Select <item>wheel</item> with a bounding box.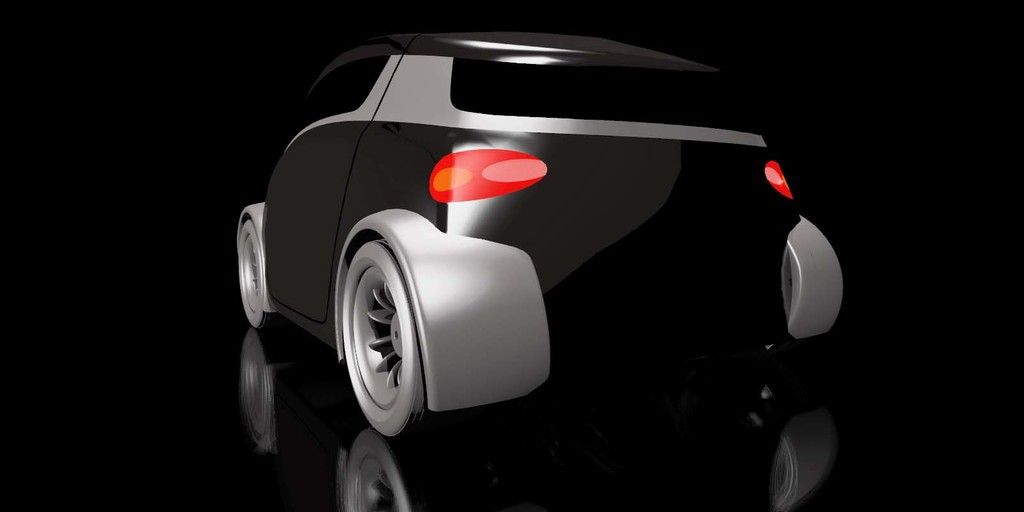
locate(322, 192, 423, 434).
